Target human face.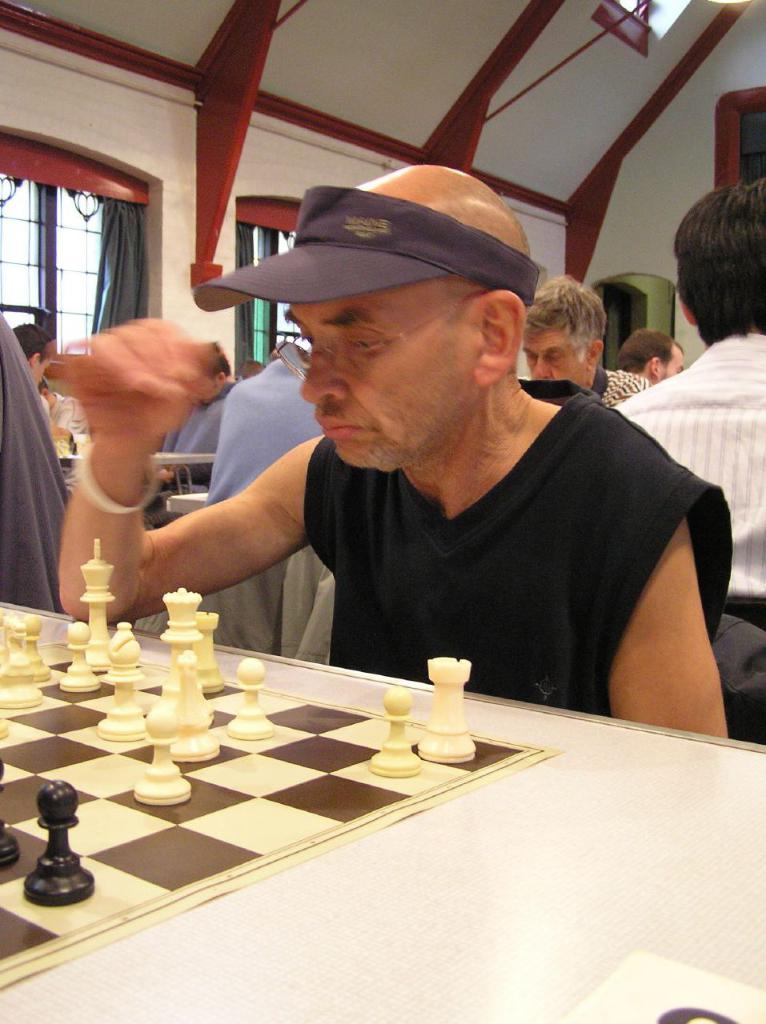
Target region: {"x1": 275, "y1": 290, "x2": 483, "y2": 466}.
